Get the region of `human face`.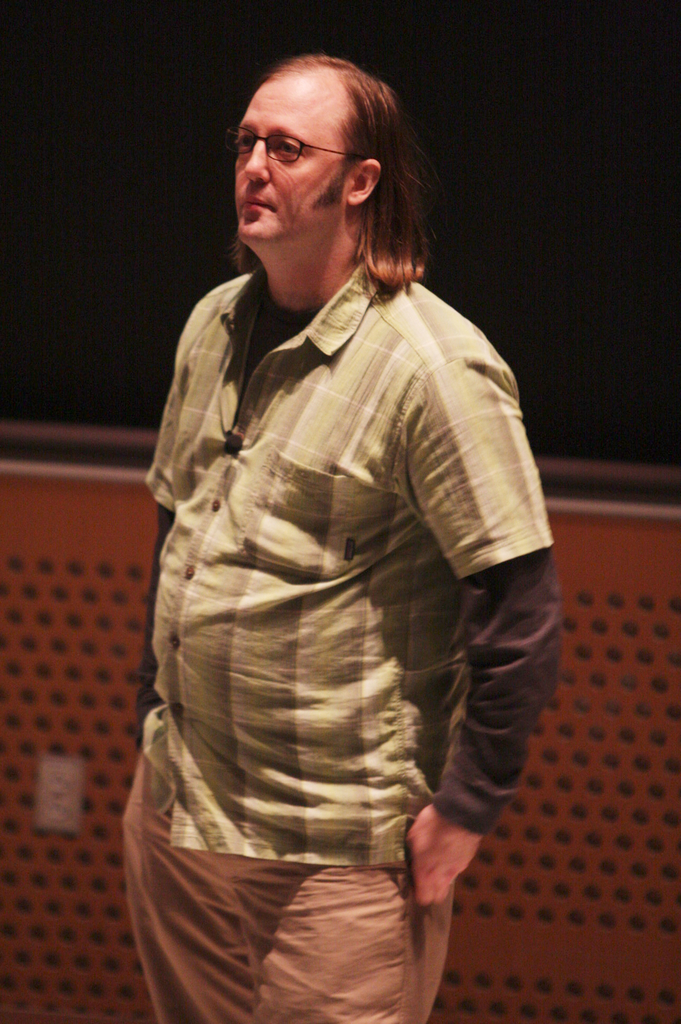
locate(236, 73, 348, 248).
